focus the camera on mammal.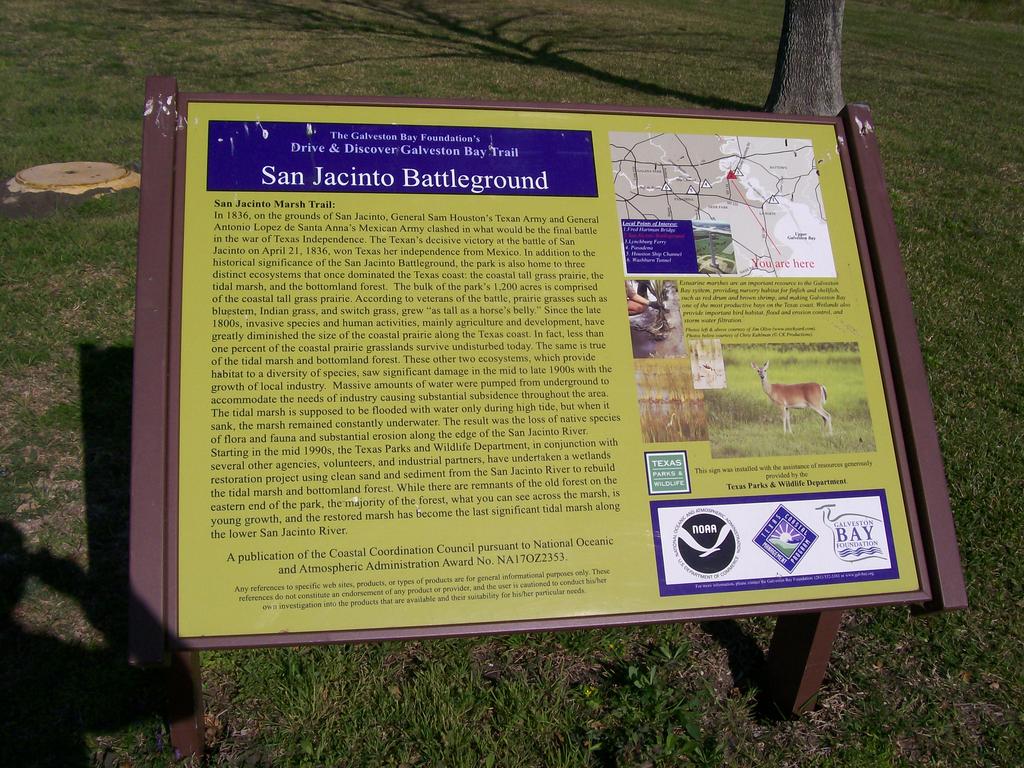
Focus region: Rect(617, 281, 675, 337).
